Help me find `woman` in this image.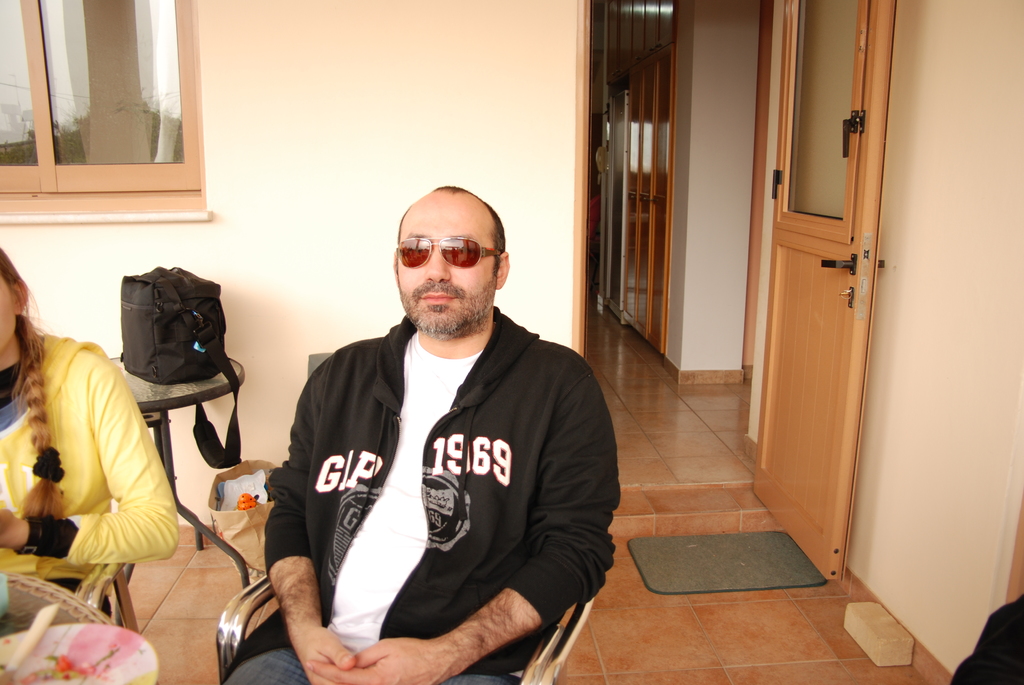
Found it: select_region(0, 240, 185, 578).
